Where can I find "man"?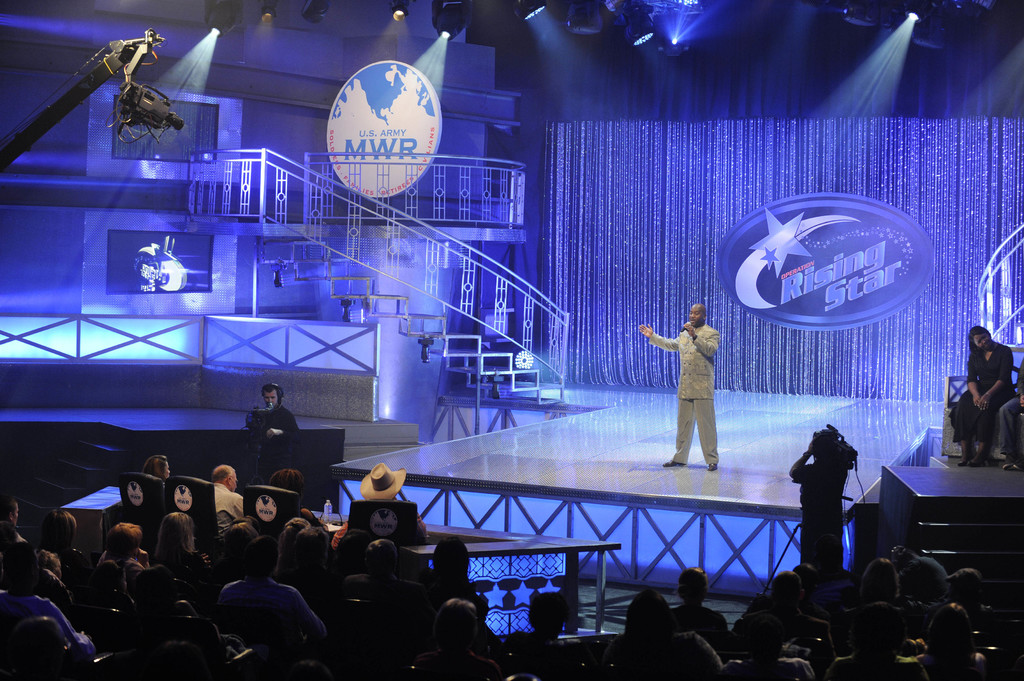
You can find it at 636, 300, 723, 469.
